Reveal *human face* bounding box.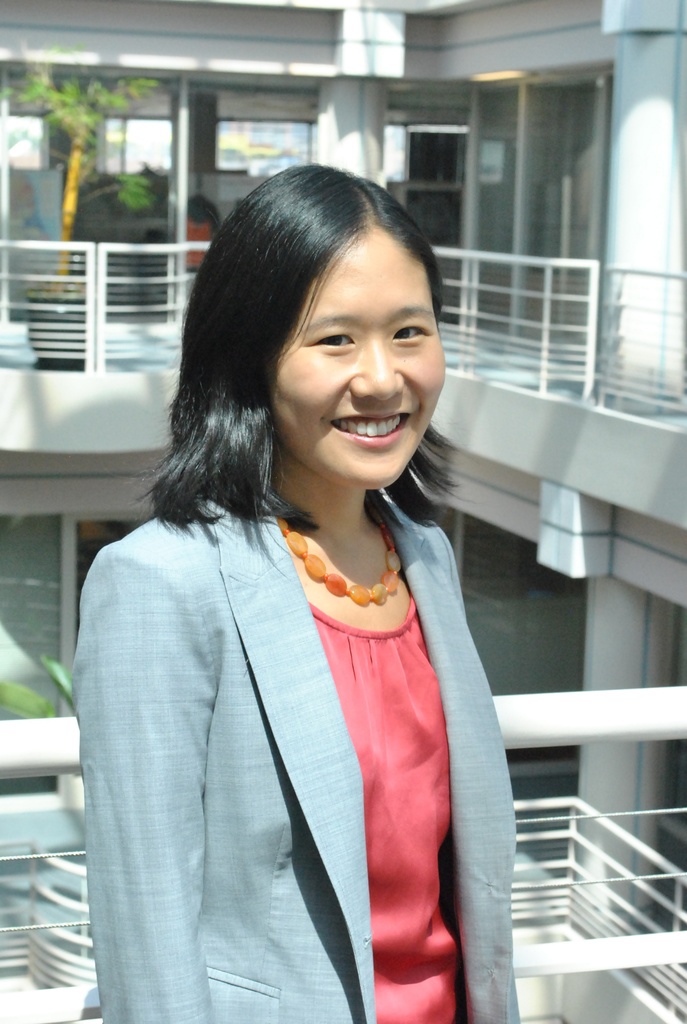
Revealed: {"x1": 267, "y1": 220, "x2": 448, "y2": 486}.
